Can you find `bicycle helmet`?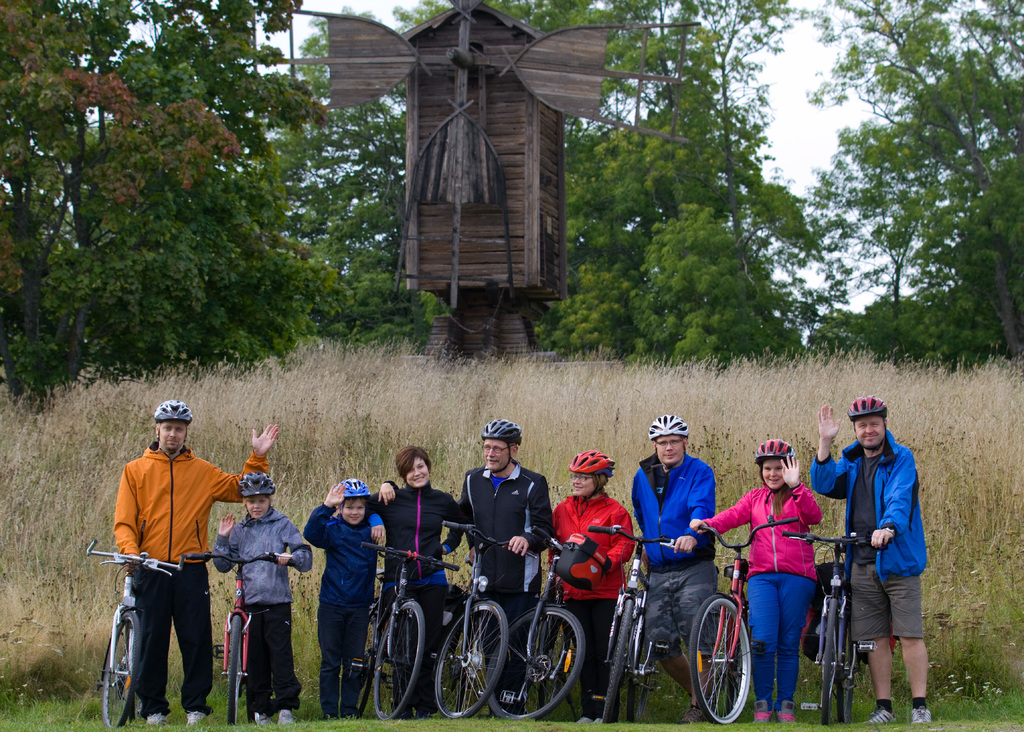
Yes, bounding box: 844 396 886 416.
